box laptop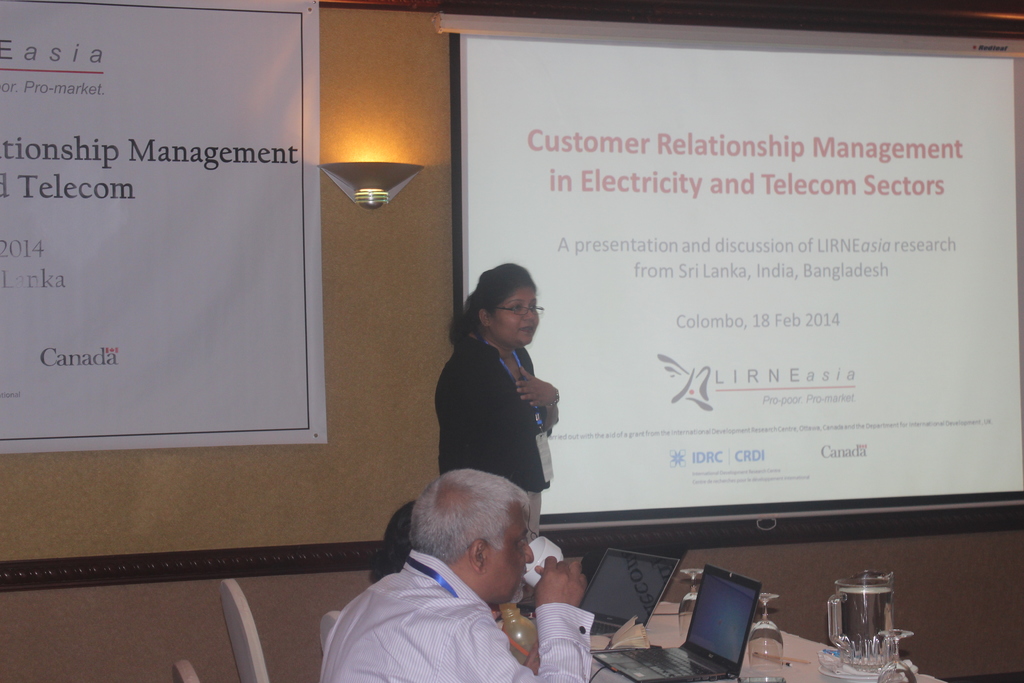
577, 545, 682, 634
